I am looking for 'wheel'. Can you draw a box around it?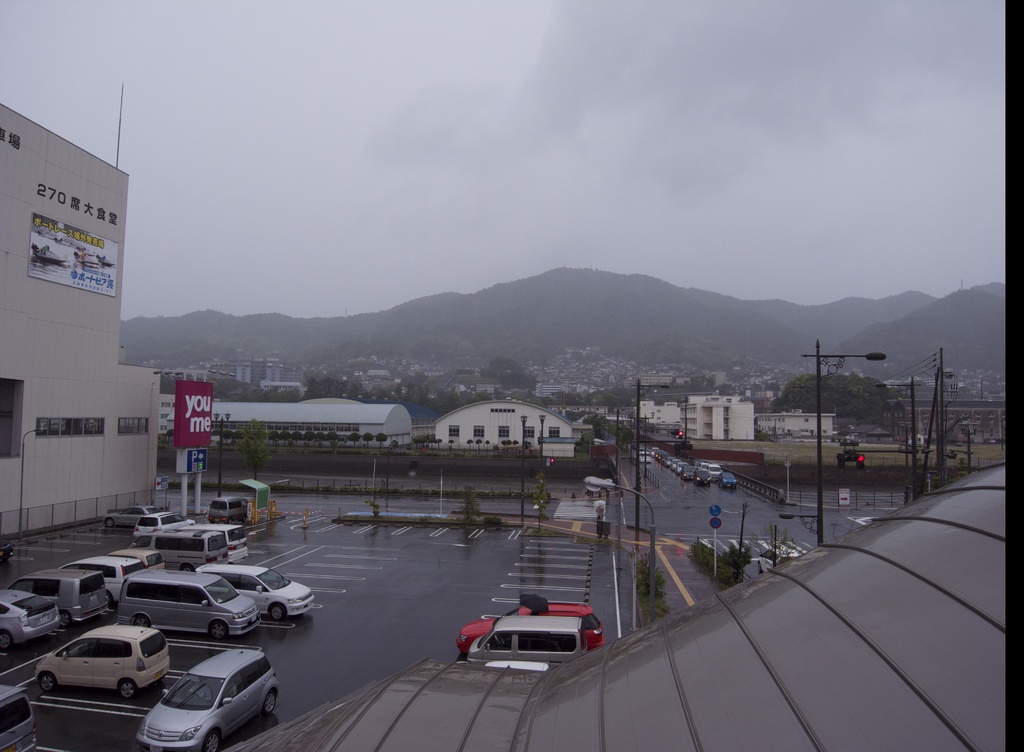
Sure, the bounding box is pyautogui.locateOnScreen(38, 674, 55, 691).
